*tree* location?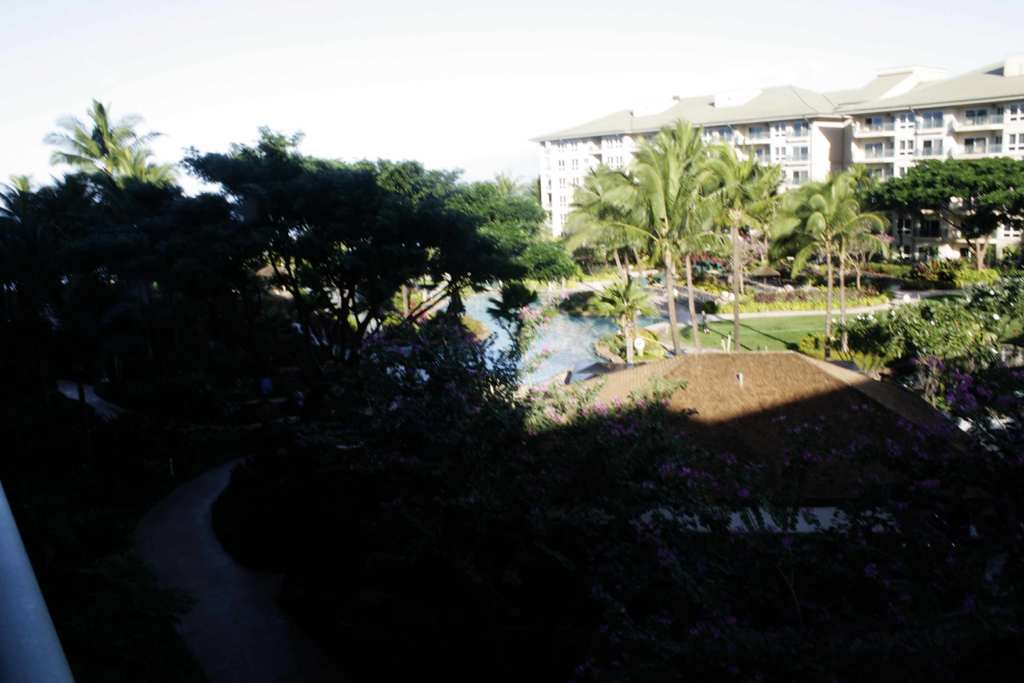
crop(383, 302, 776, 522)
